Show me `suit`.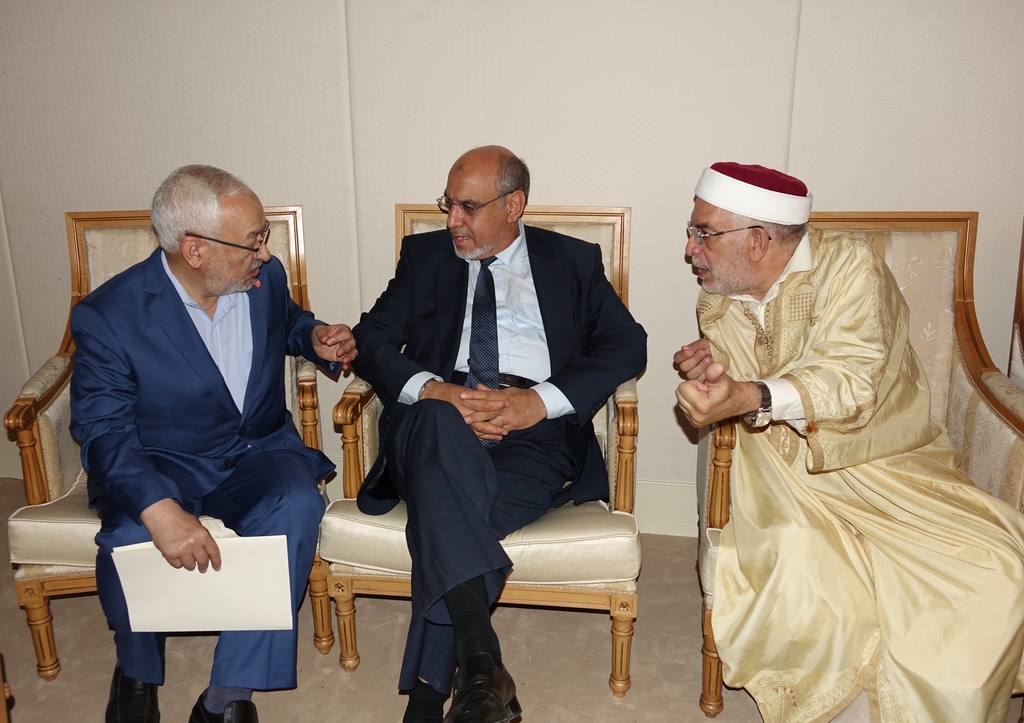
`suit` is here: (70, 242, 343, 690).
